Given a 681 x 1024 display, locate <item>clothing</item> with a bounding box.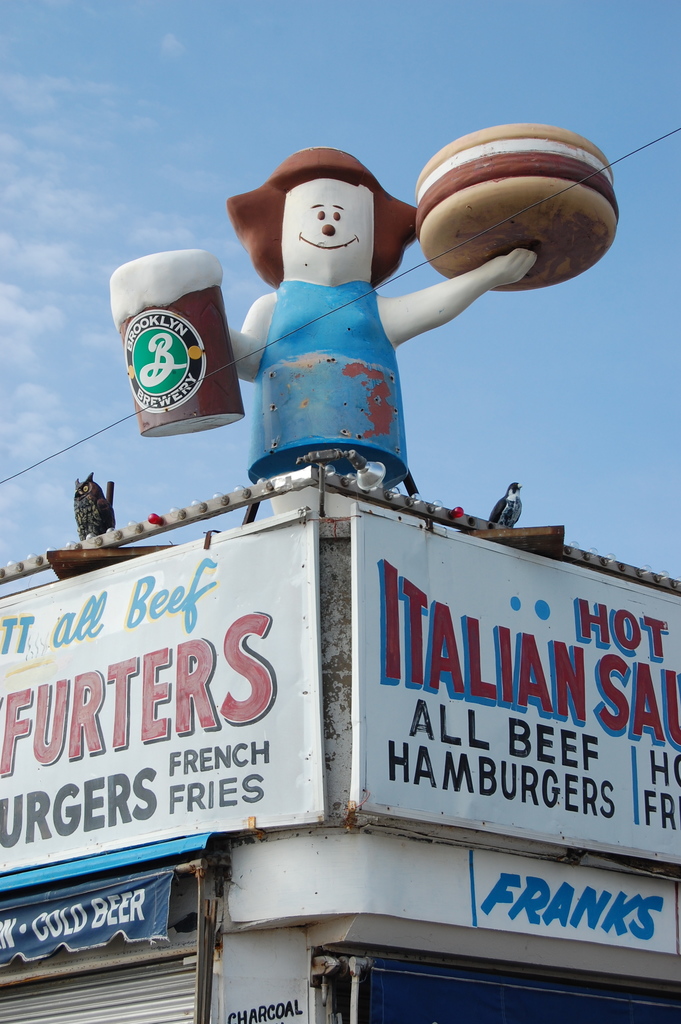
Located: crop(259, 266, 413, 475).
